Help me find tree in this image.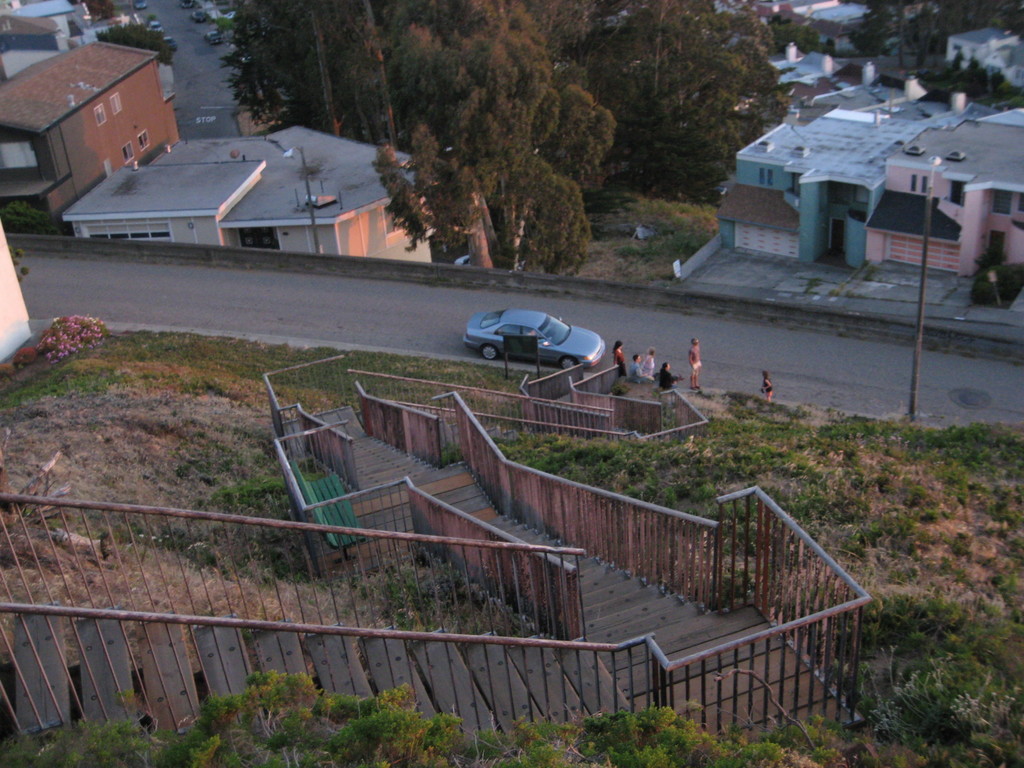
Found it: bbox=(219, 0, 394, 150).
